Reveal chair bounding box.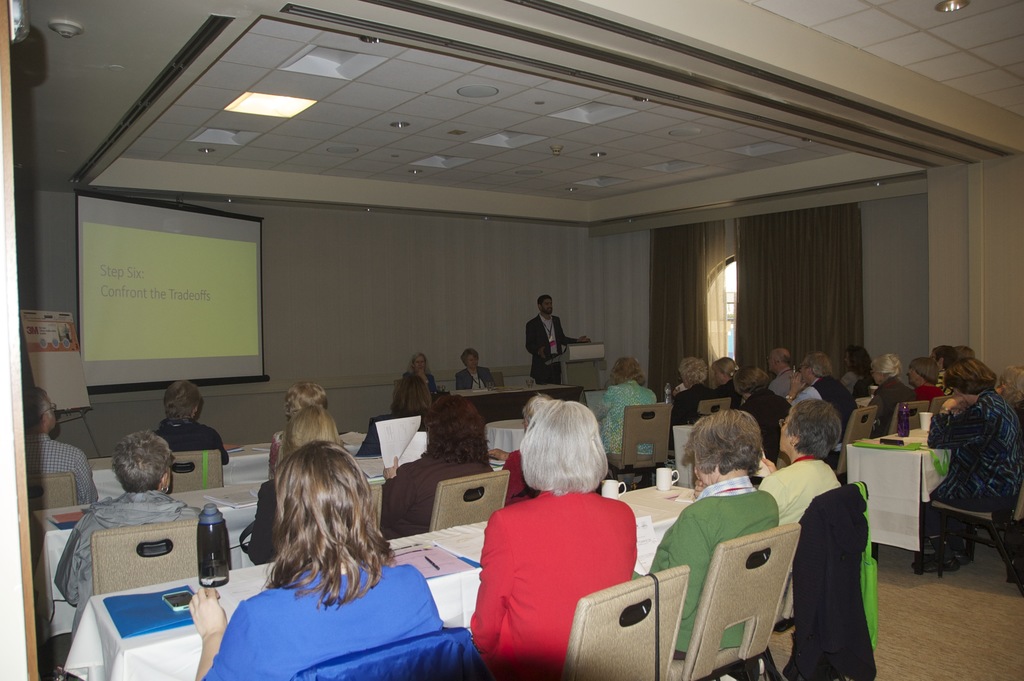
Revealed: box=[563, 560, 688, 680].
